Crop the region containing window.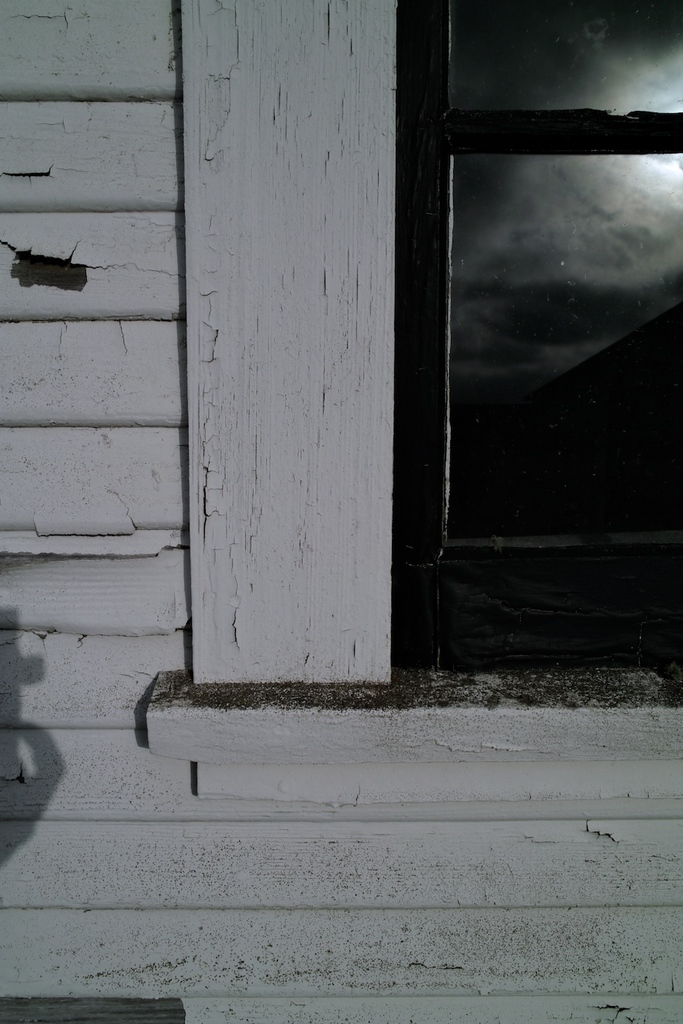
Crop region: <region>307, 0, 652, 740</region>.
